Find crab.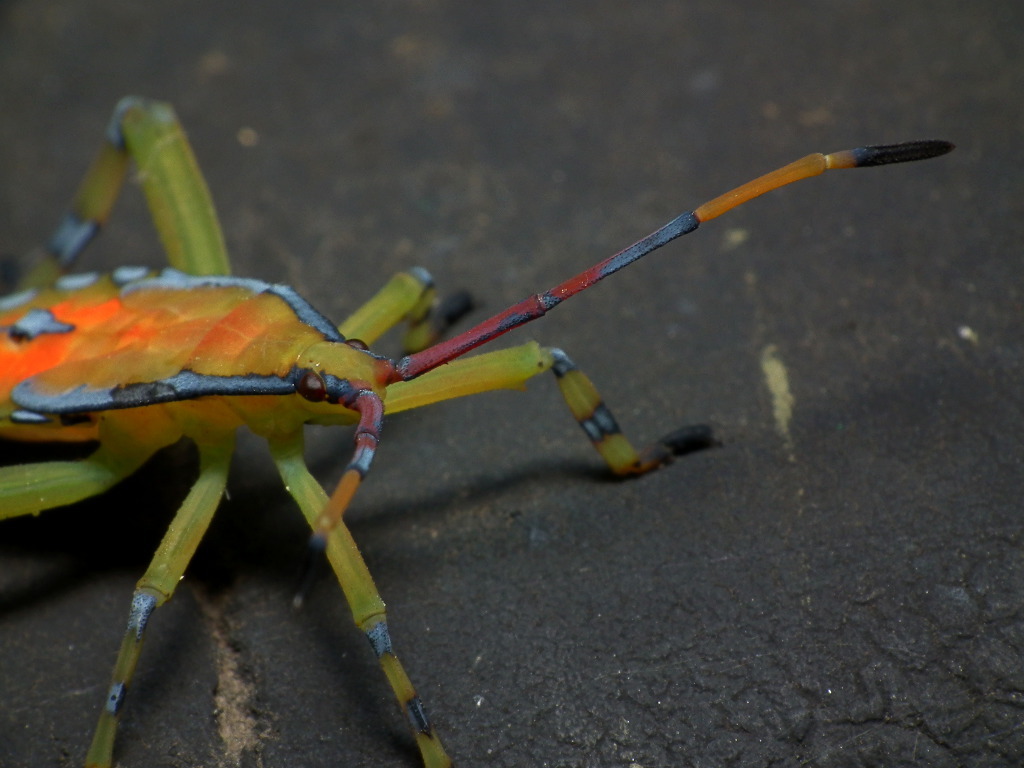
<box>0,94,960,767</box>.
